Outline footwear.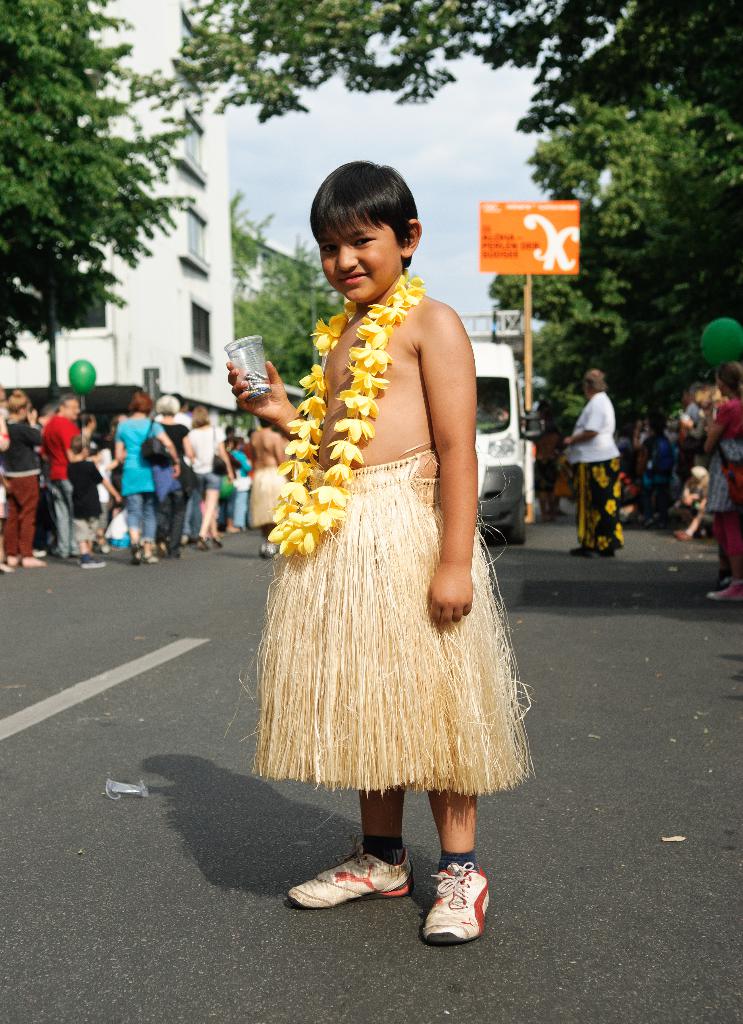
Outline: [158, 543, 168, 557].
